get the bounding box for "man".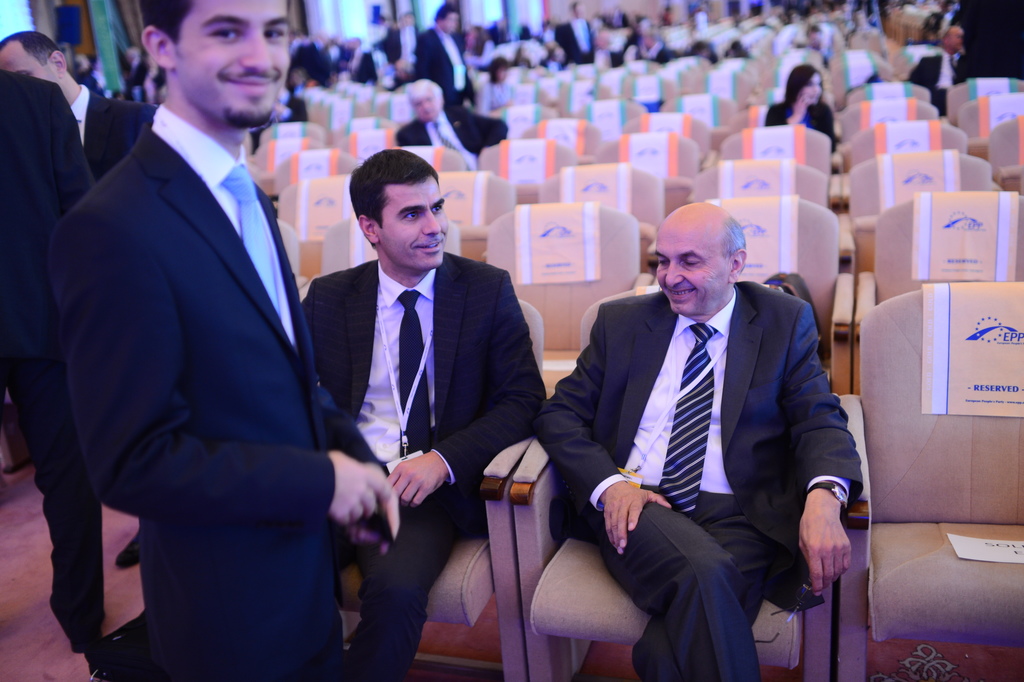
0,31,156,568.
